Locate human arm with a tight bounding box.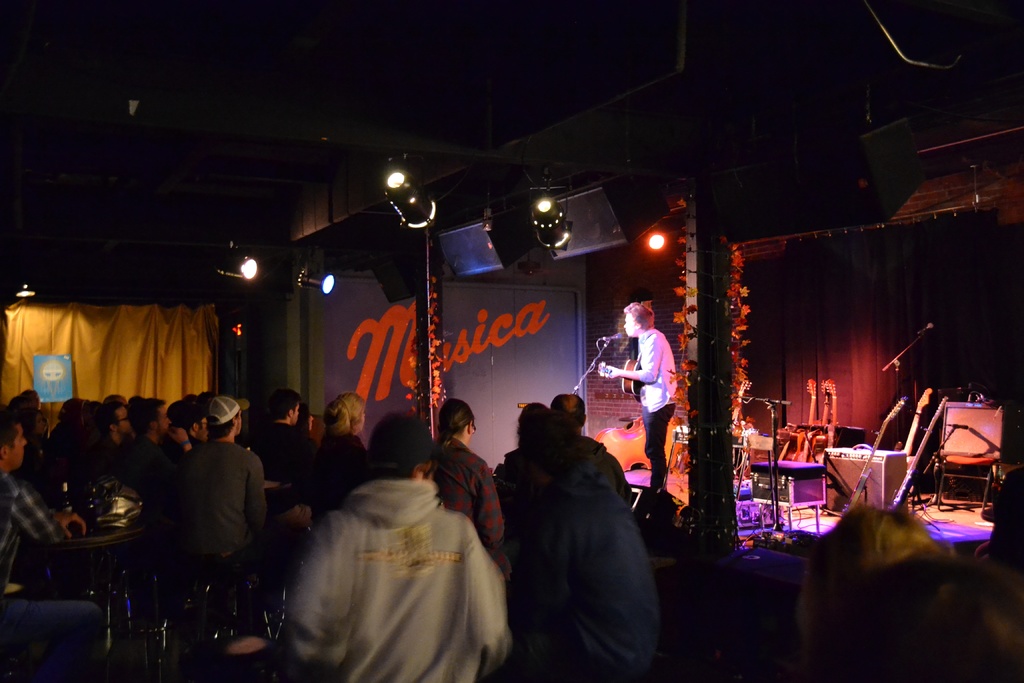
{"x1": 289, "y1": 514, "x2": 342, "y2": 645}.
